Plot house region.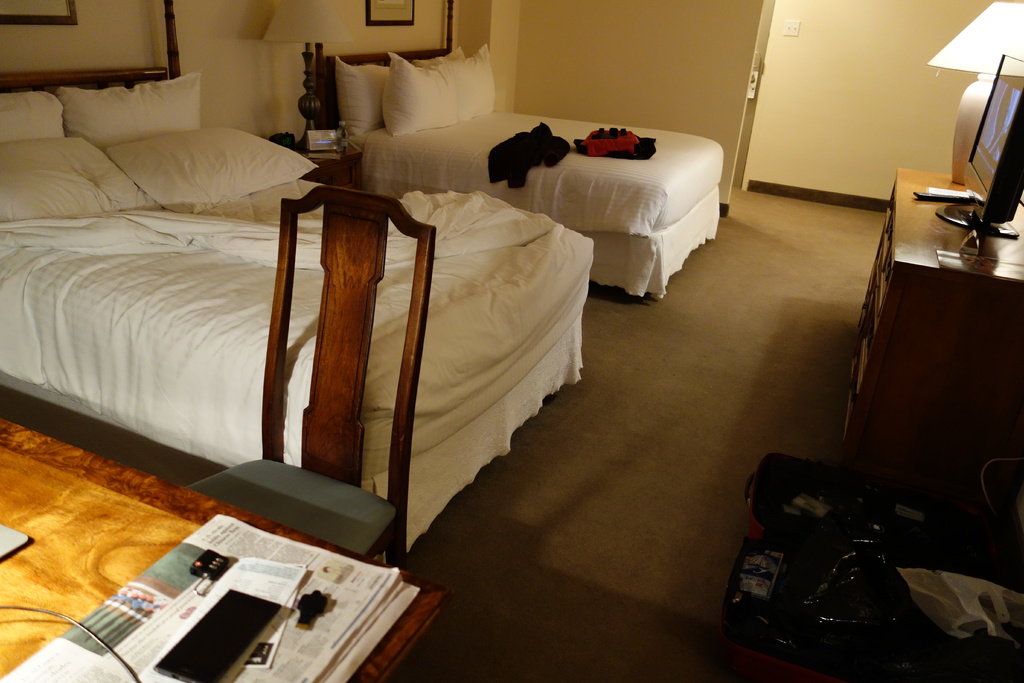
Plotted at x1=0 y1=0 x2=1023 y2=682.
